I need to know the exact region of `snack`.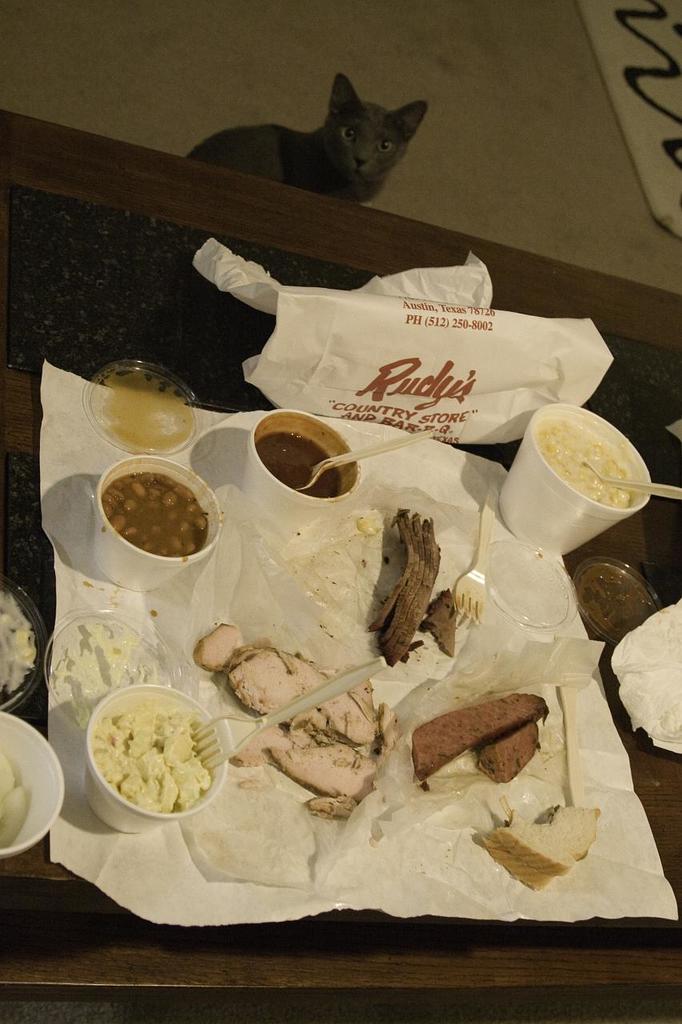
Region: 190:621:245:672.
